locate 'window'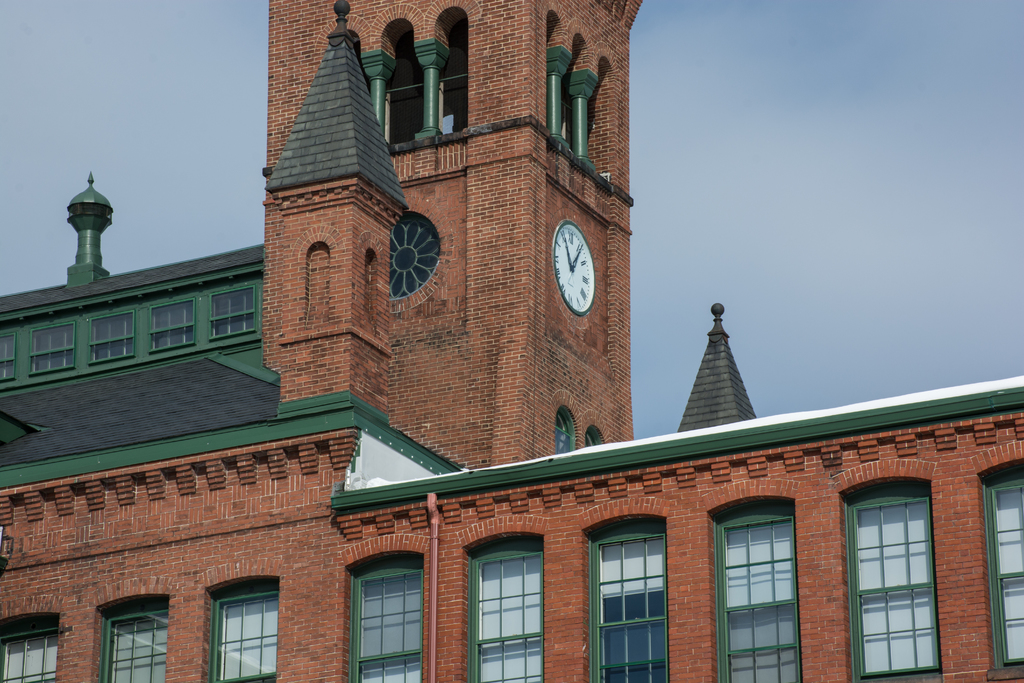
bbox=(200, 553, 283, 682)
